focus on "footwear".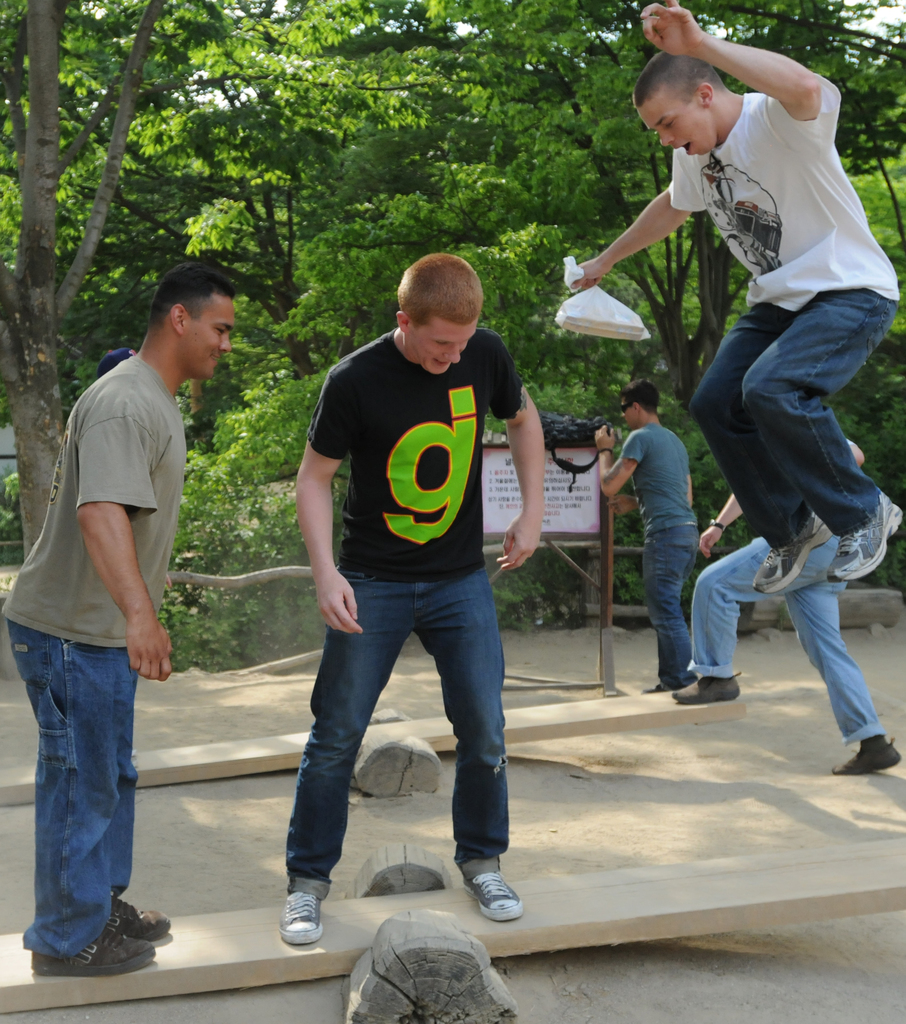
Focused at region(280, 888, 328, 949).
